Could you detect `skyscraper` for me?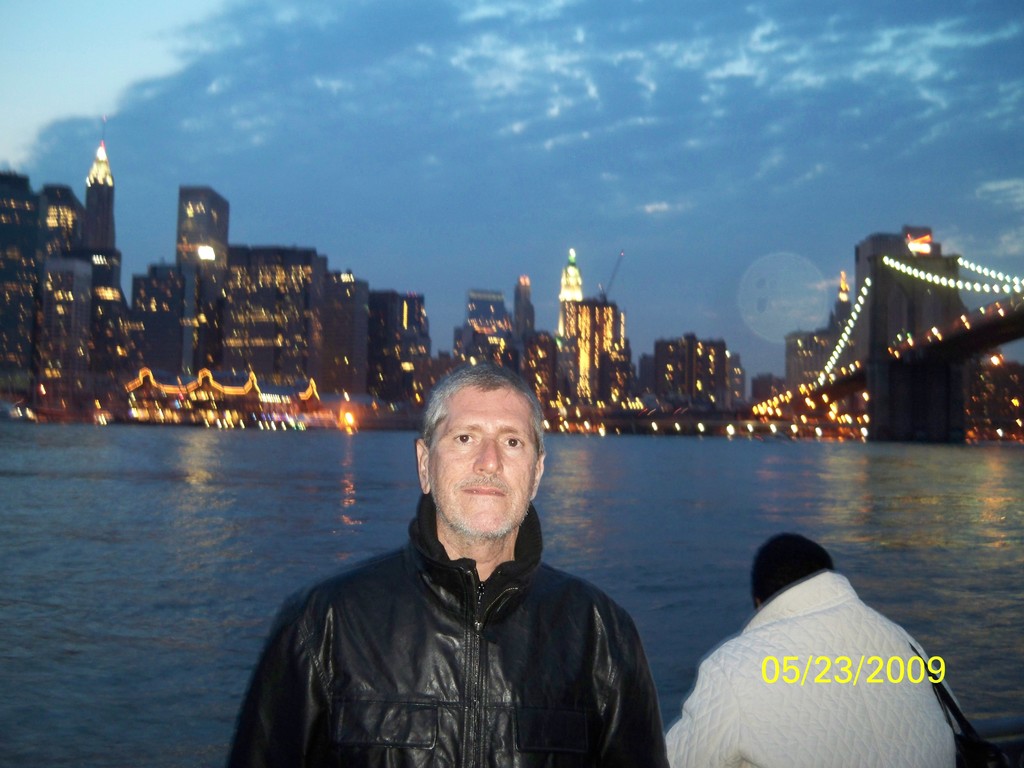
Detection result: region(511, 274, 535, 376).
